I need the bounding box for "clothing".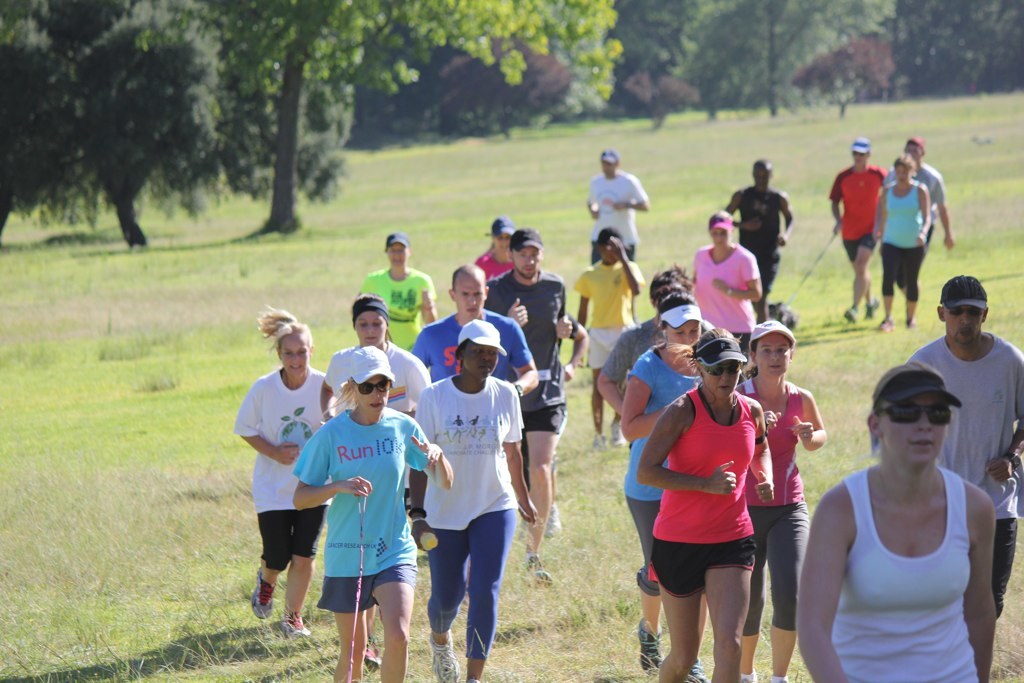
Here it is: l=344, t=335, r=435, b=420.
